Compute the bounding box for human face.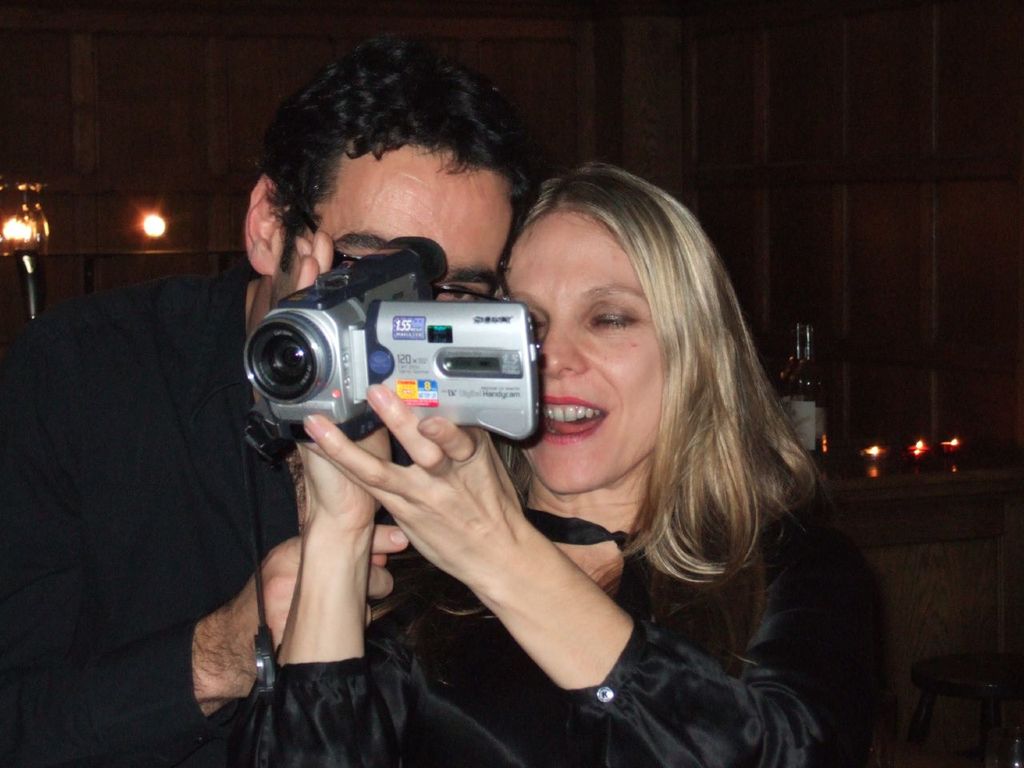
l=269, t=147, r=517, b=311.
